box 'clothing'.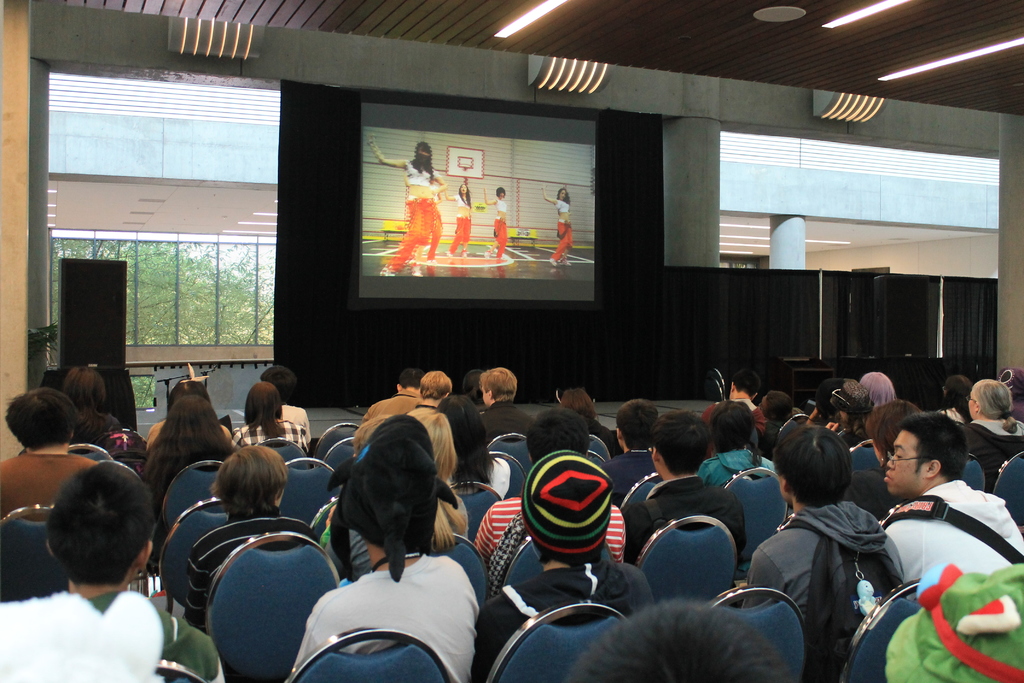
select_region(703, 397, 776, 462).
